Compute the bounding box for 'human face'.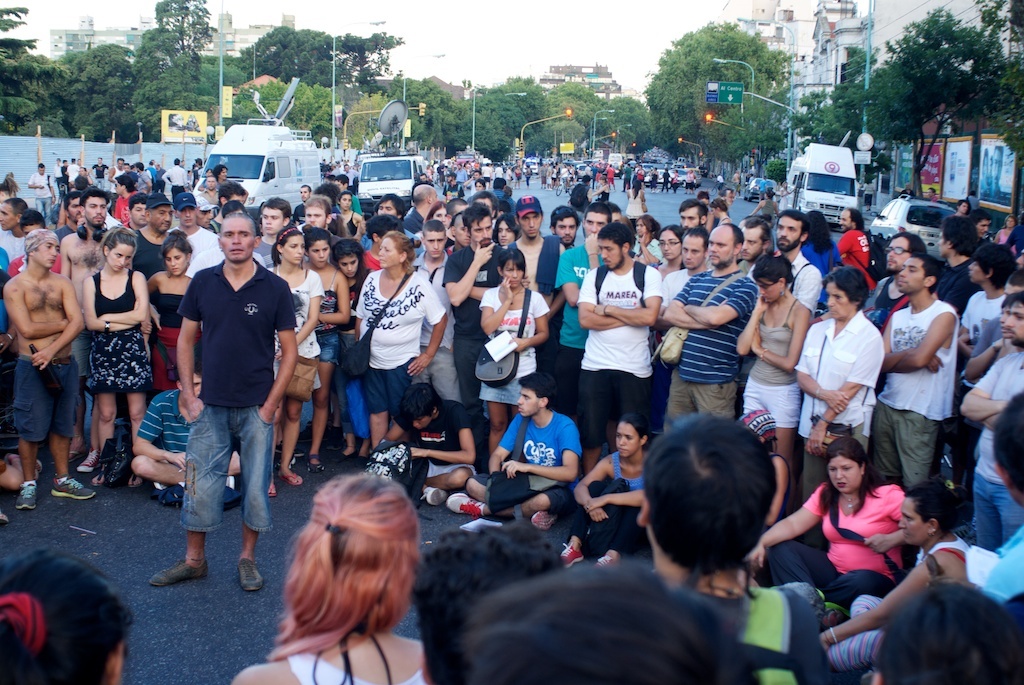
detection(0, 204, 15, 230).
